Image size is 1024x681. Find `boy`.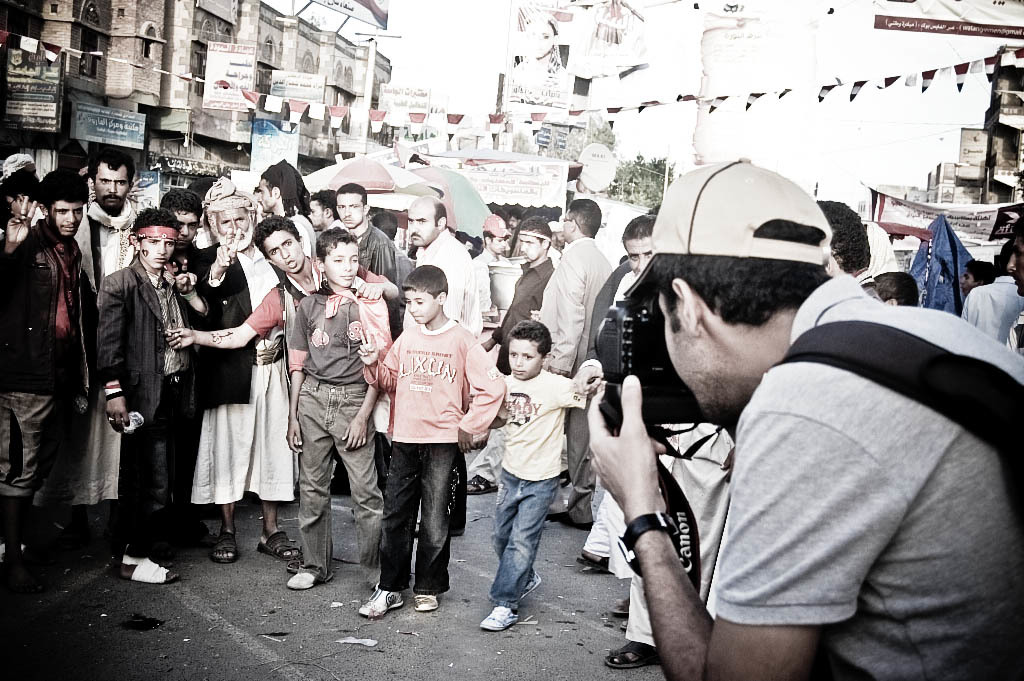
165, 216, 398, 571.
